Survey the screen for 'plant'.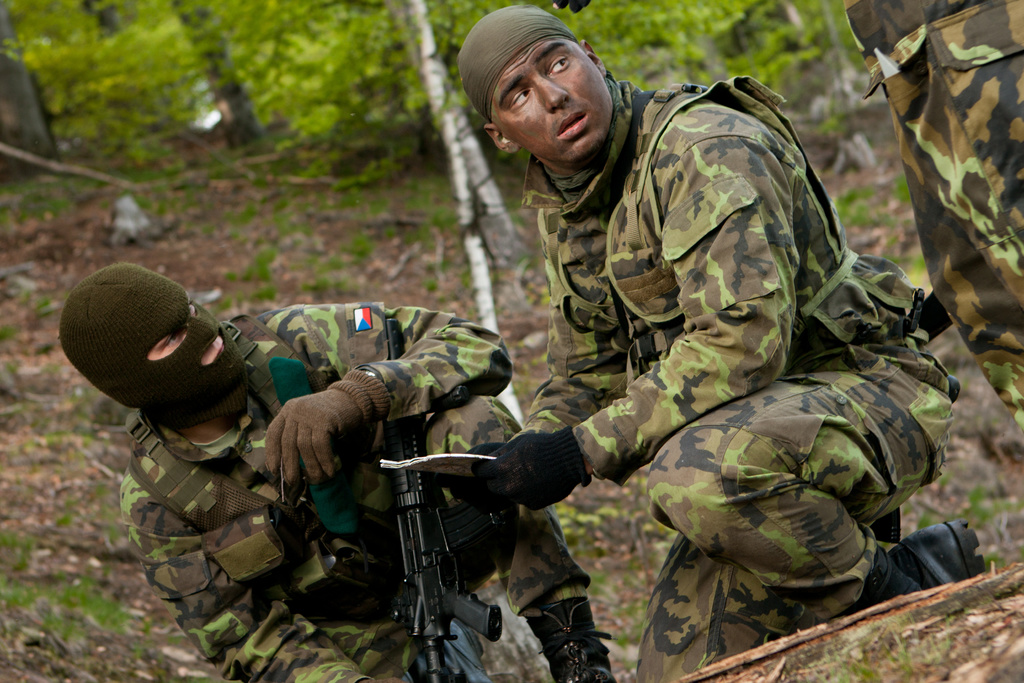
Survey found: left=900, top=497, right=916, bottom=515.
